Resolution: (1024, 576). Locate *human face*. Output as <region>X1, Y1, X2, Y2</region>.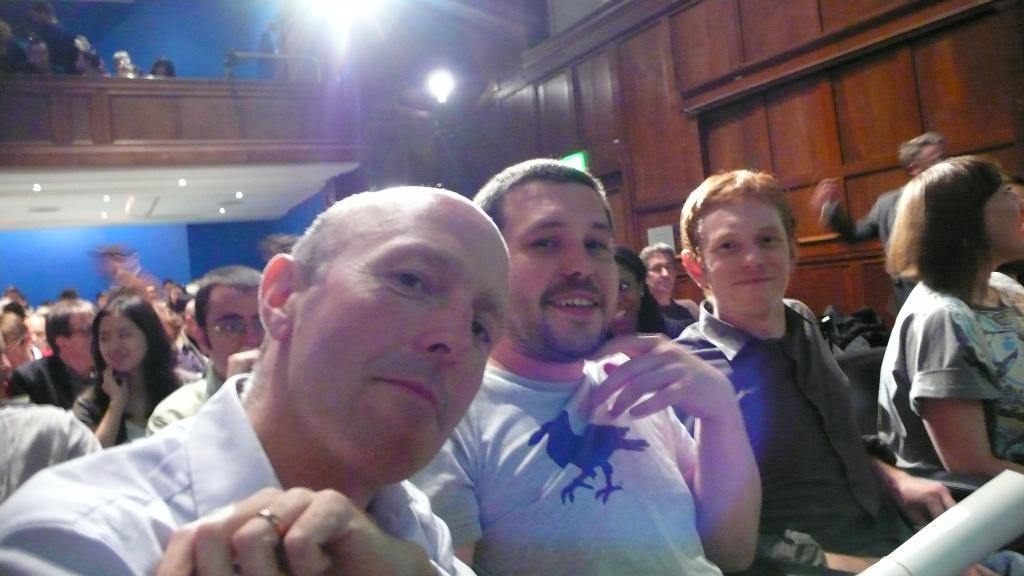
<region>989, 170, 1023, 253</region>.
